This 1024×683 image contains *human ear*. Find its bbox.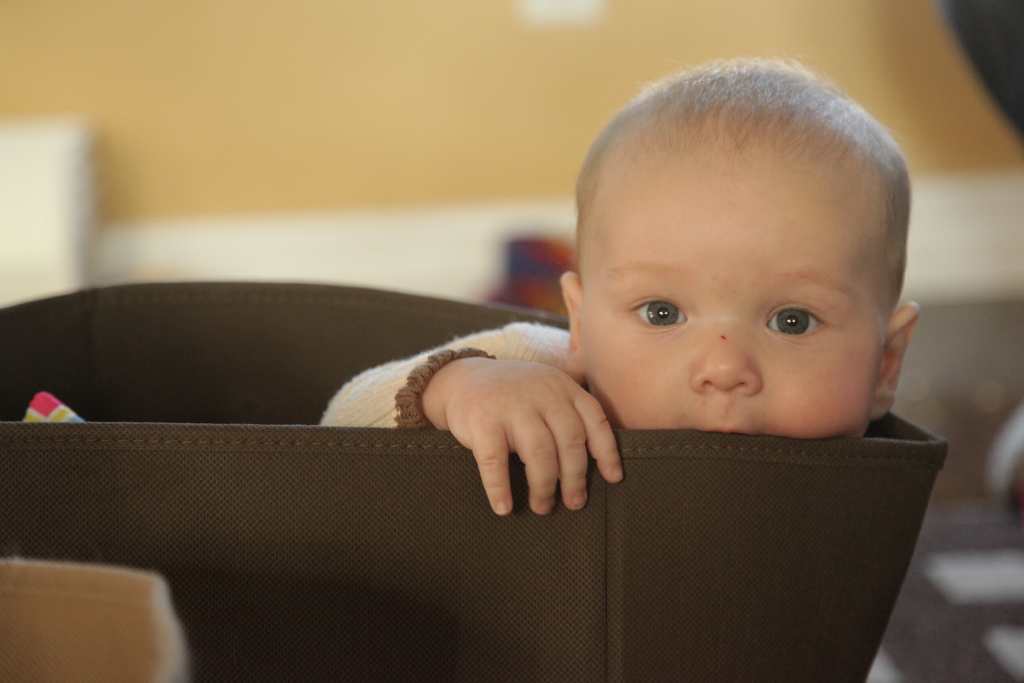
<bbox>884, 304, 921, 411</bbox>.
